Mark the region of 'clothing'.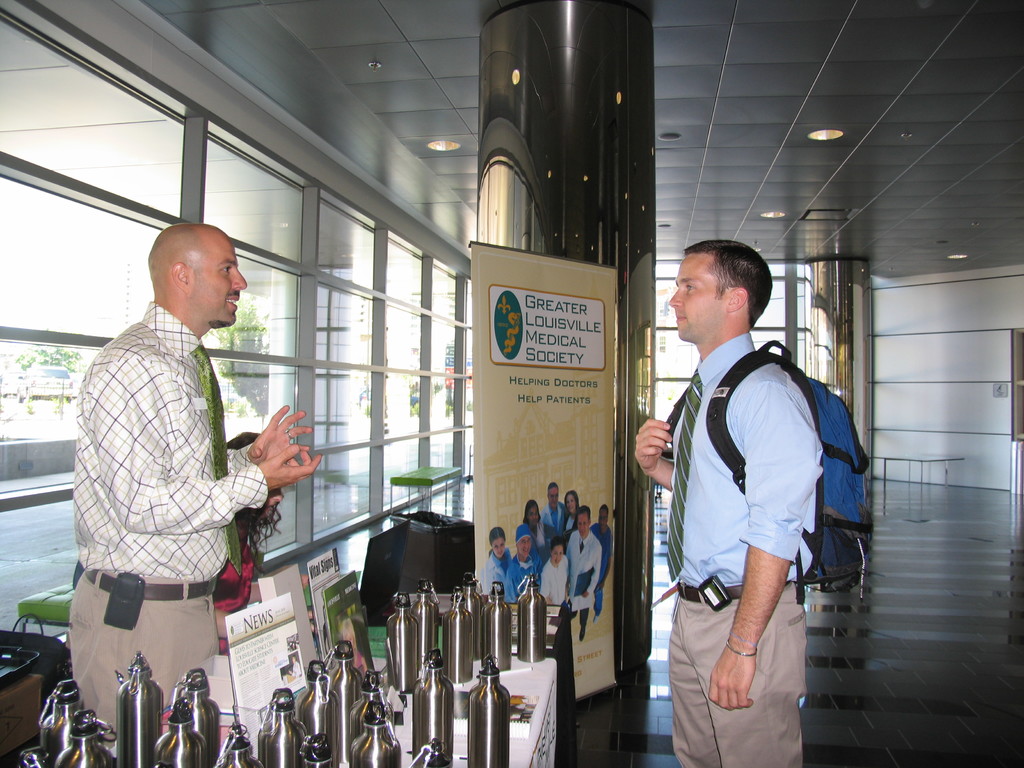
Region: [517, 519, 548, 555].
